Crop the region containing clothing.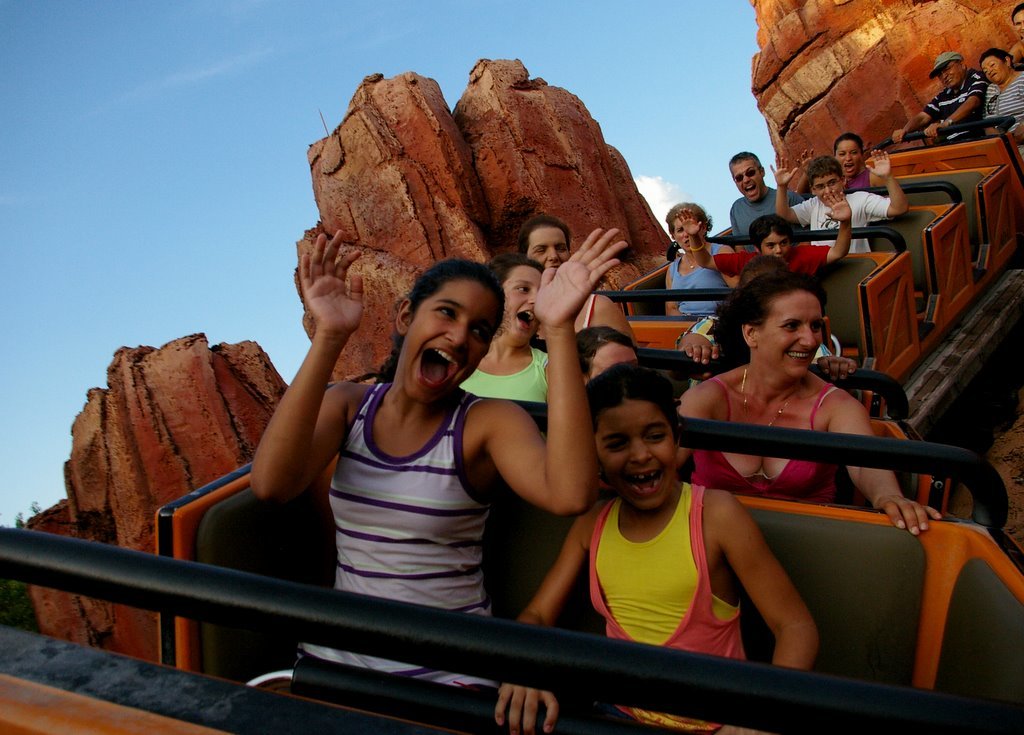
Crop region: [left=792, top=196, right=892, bottom=256].
